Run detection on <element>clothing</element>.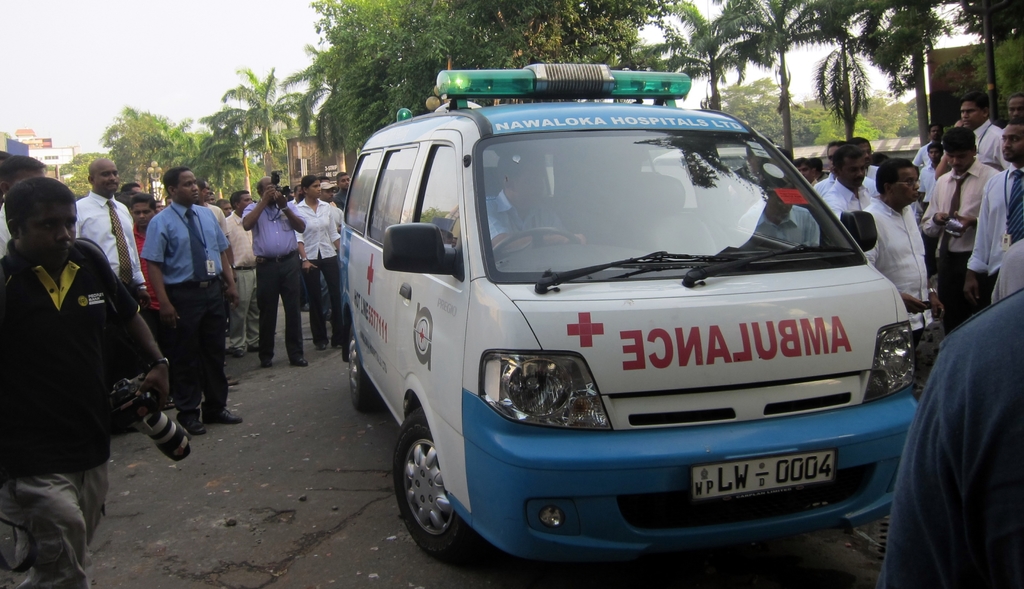
Result: box(8, 207, 150, 515).
